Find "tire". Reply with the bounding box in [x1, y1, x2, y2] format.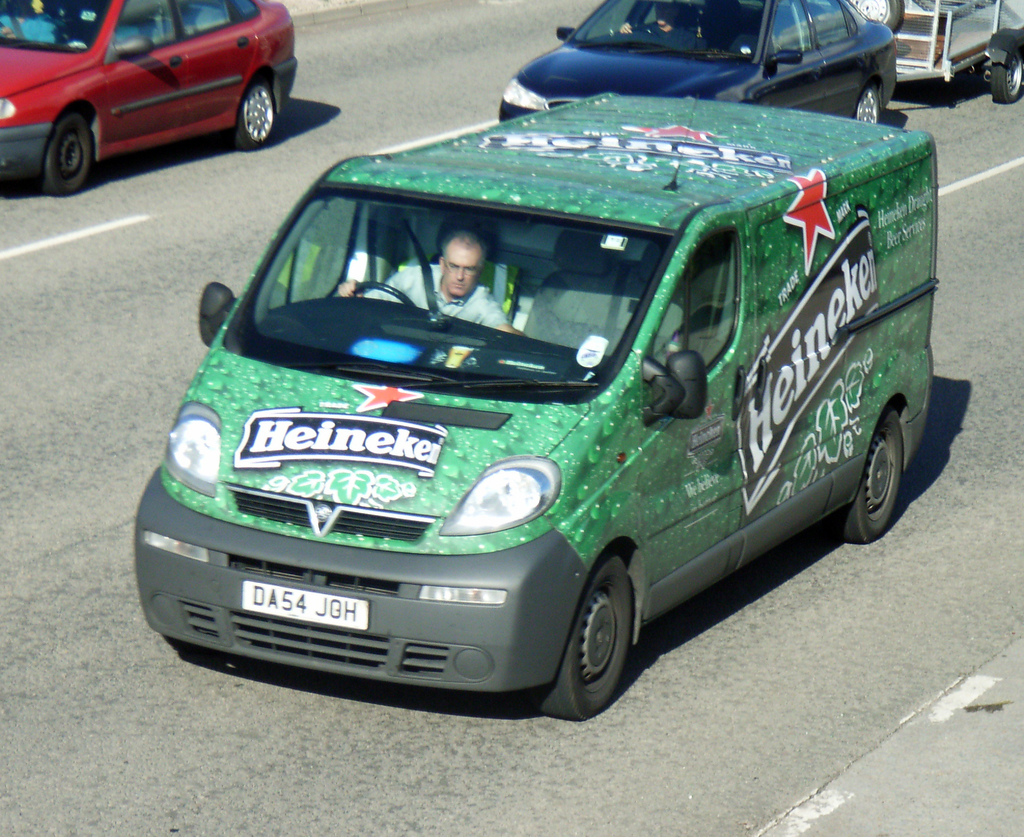
[834, 407, 903, 545].
